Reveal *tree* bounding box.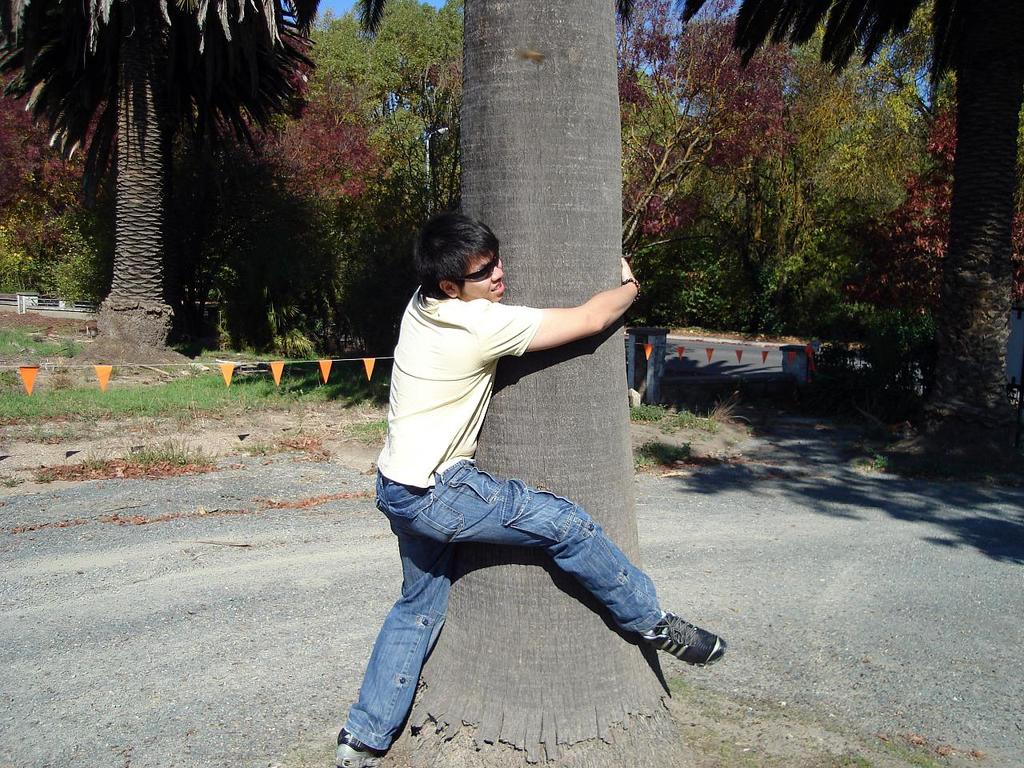
Revealed: crop(609, 0, 1023, 481).
